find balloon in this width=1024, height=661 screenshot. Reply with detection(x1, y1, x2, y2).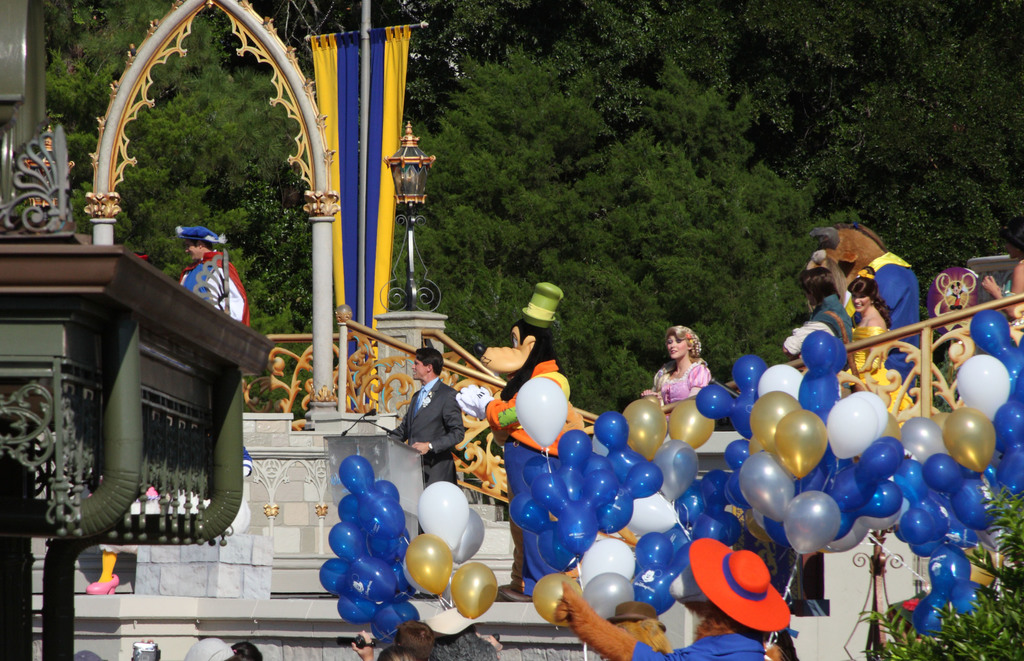
detection(828, 395, 870, 455).
